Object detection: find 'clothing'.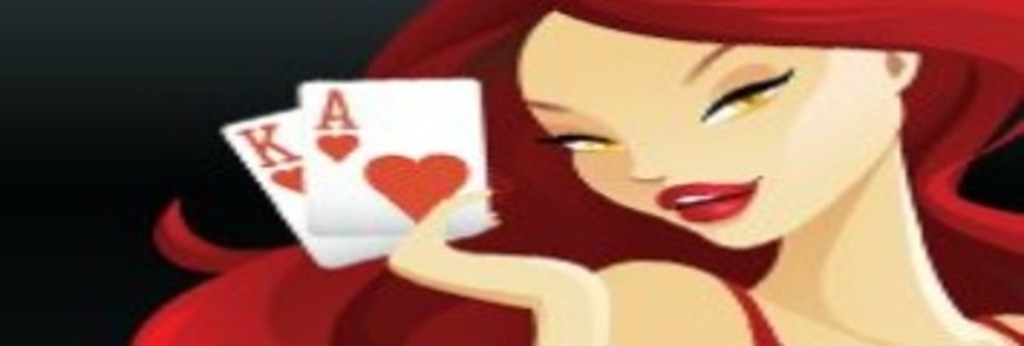
(left=724, top=277, right=1021, bottom=343).
